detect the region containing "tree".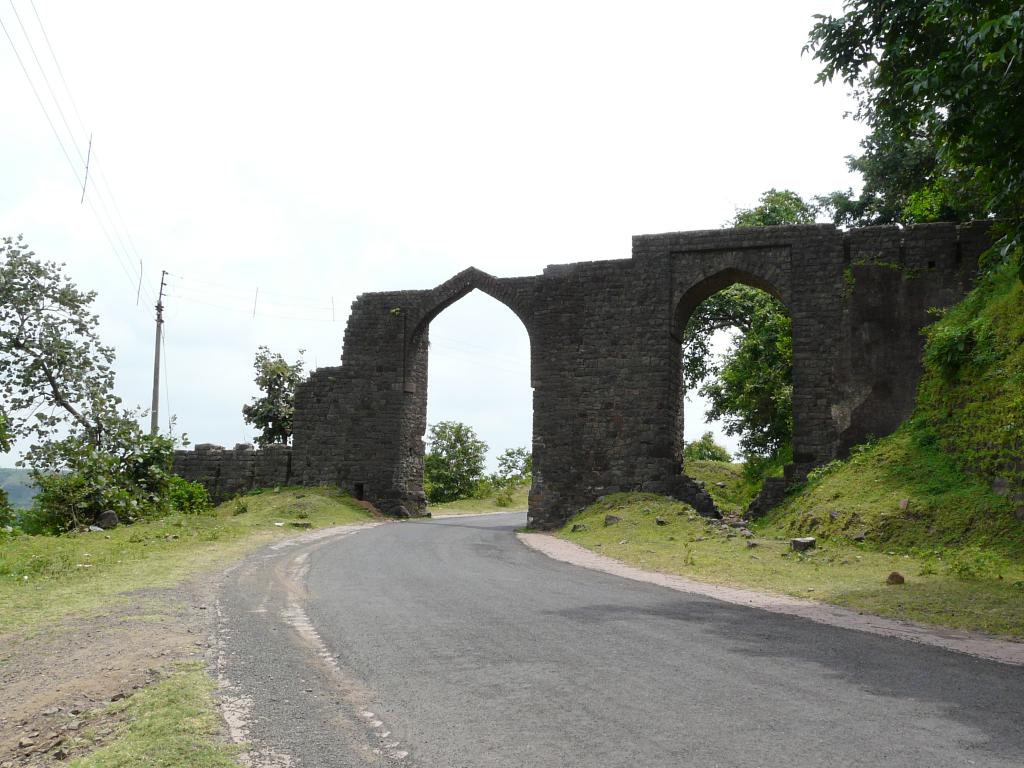
[left=236, top=346, right=304, bottom=486].
